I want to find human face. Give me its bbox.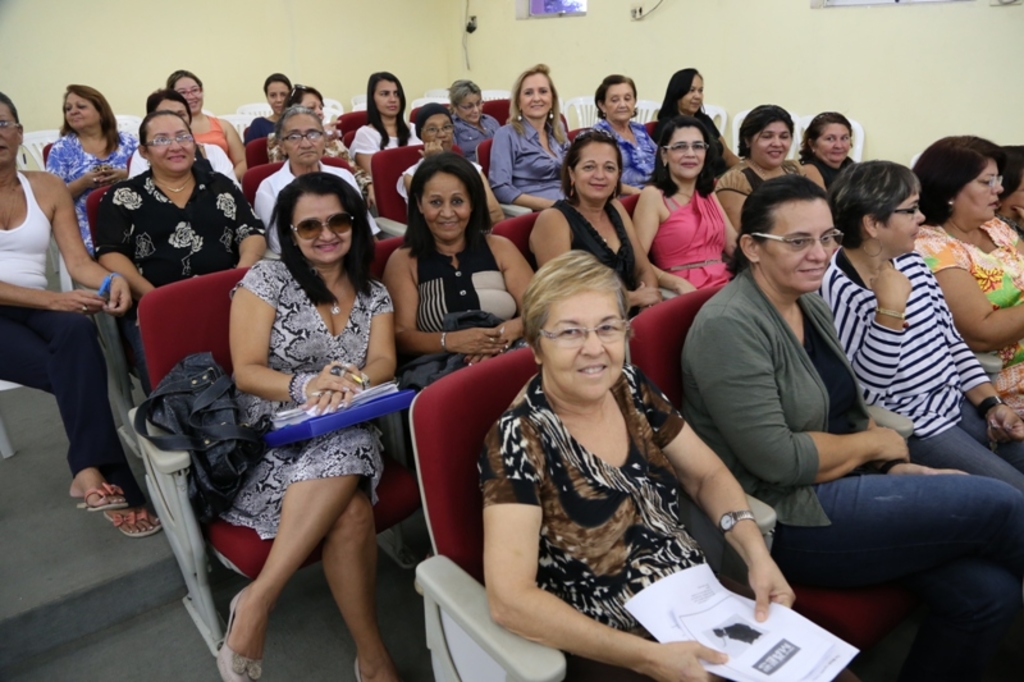
bbox=(0, 101, 19, 157).
